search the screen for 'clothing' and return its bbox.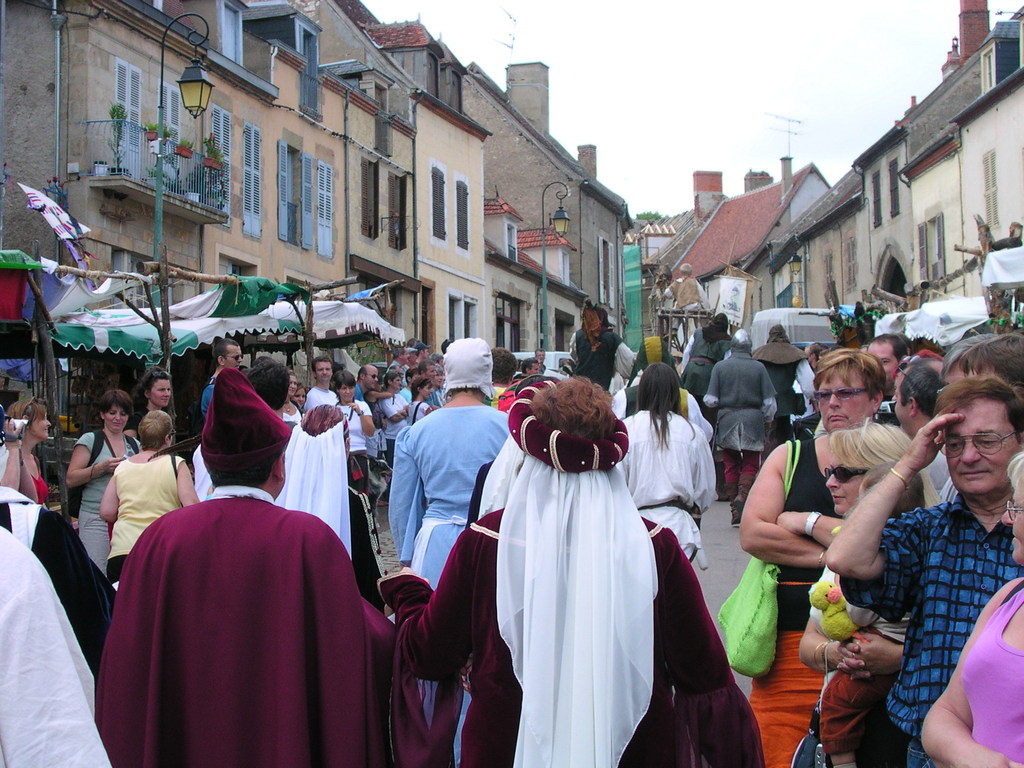
Found: bbox=(4, 488, 122, 686).
